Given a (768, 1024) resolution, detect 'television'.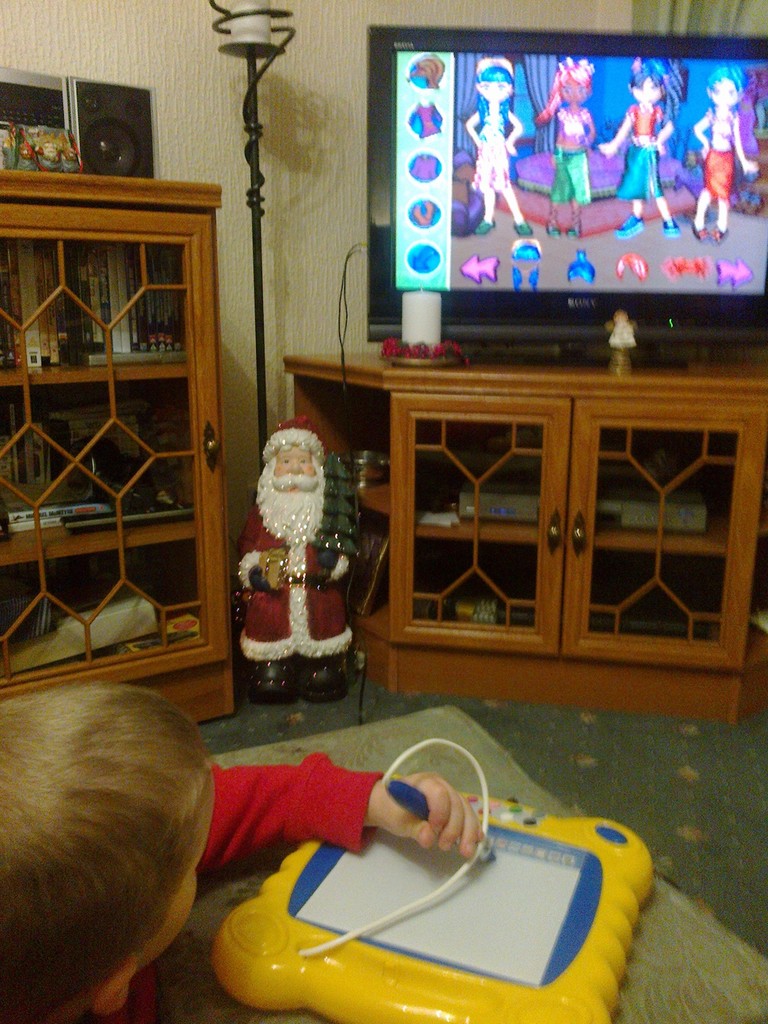
x1=366 y1=24 x2=767 y2=369.
